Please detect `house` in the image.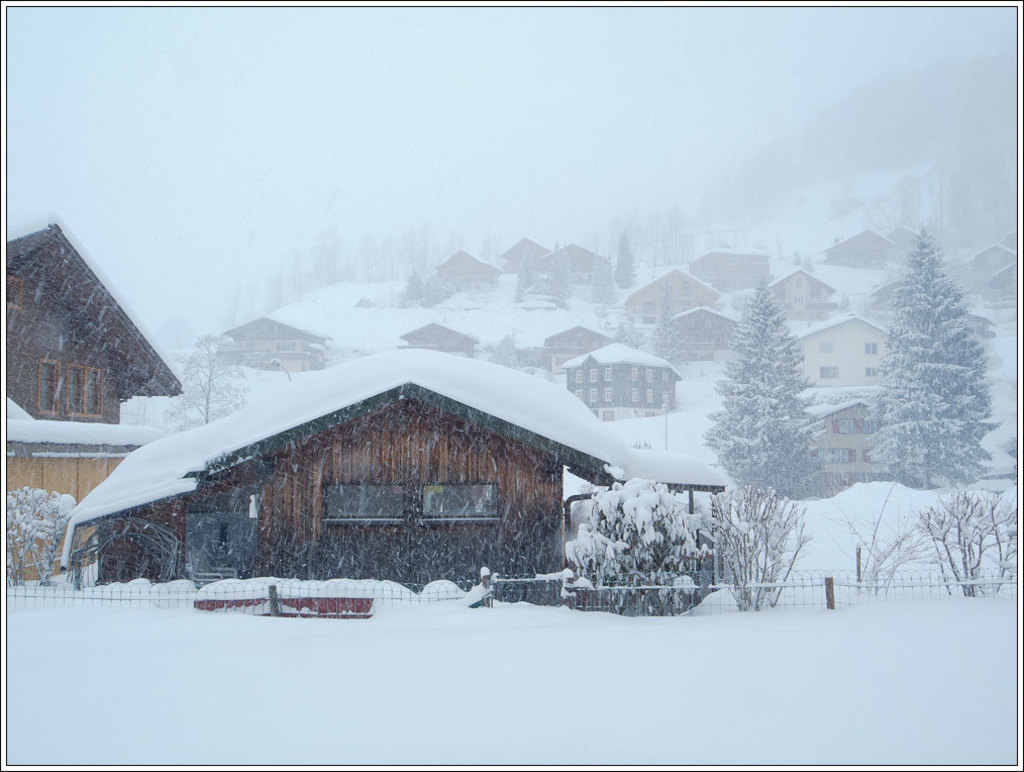
430:240:511:299.
